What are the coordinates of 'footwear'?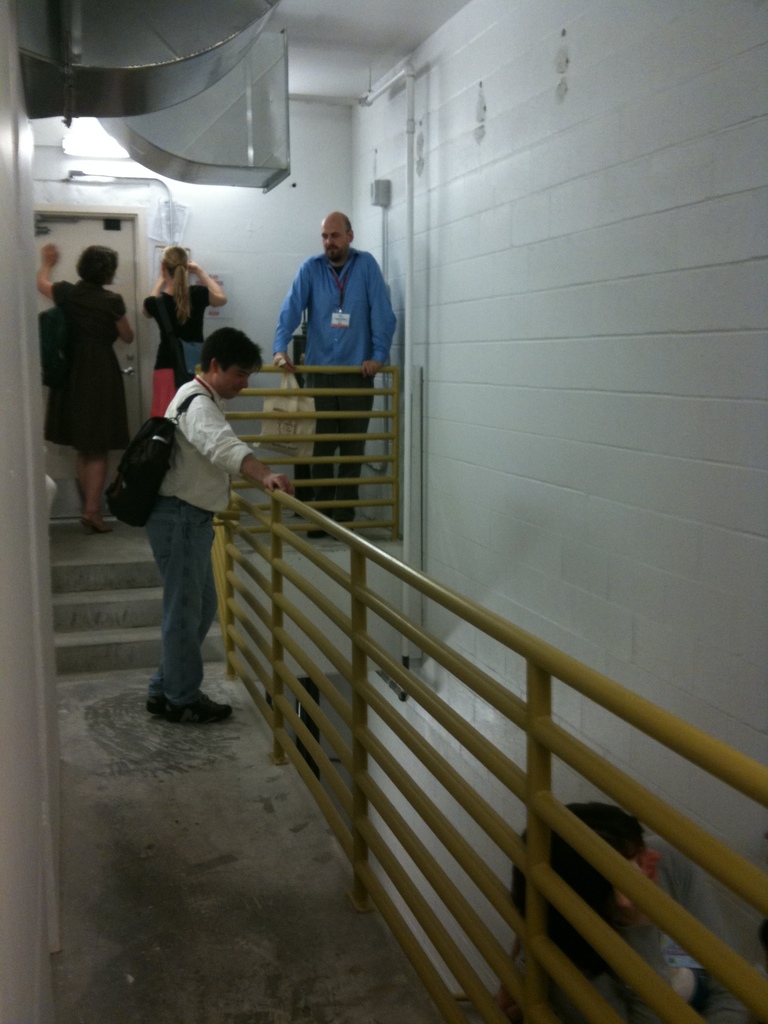
l=308, t=522, r=360, b=543.
